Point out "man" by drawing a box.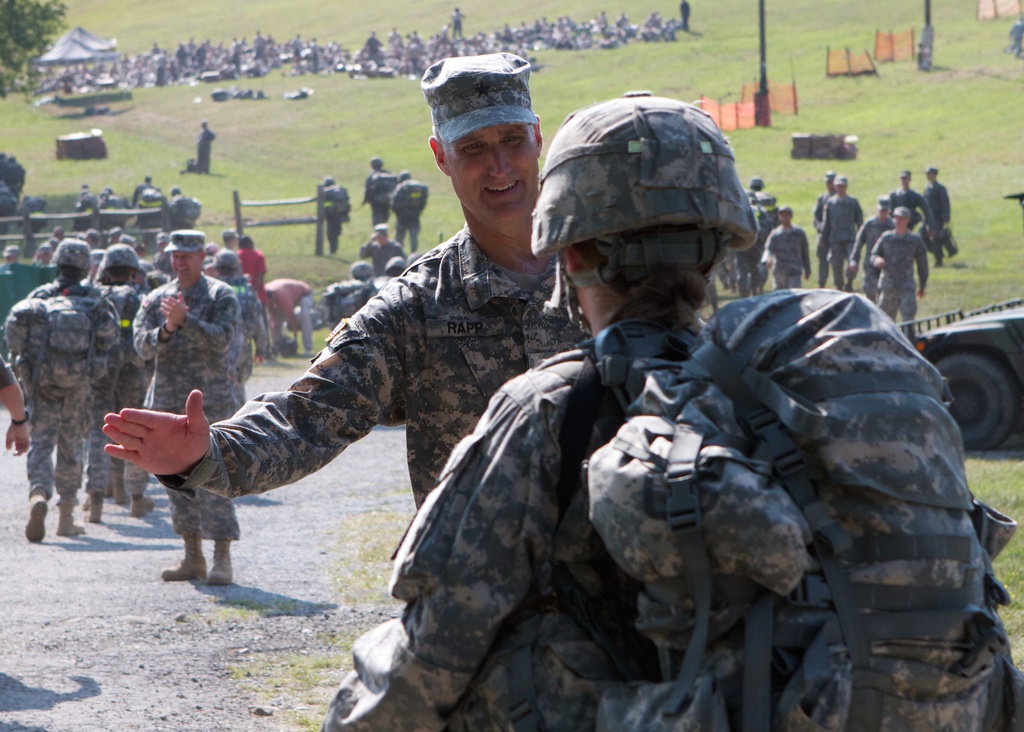
359/221/409/271.
